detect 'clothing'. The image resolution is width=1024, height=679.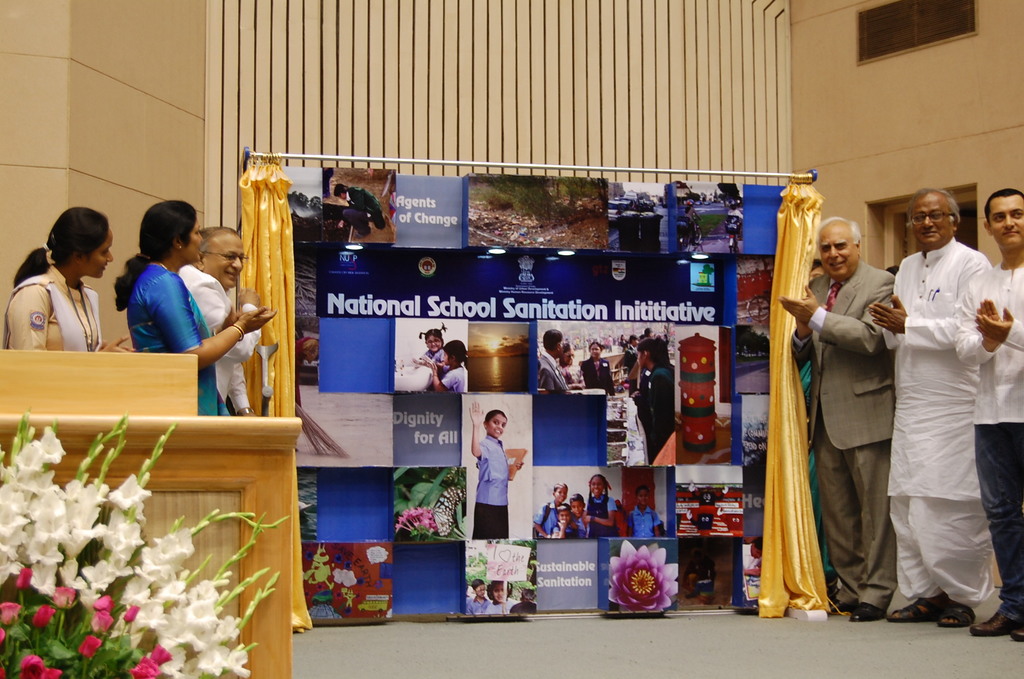
792, 355, 845, 590.
